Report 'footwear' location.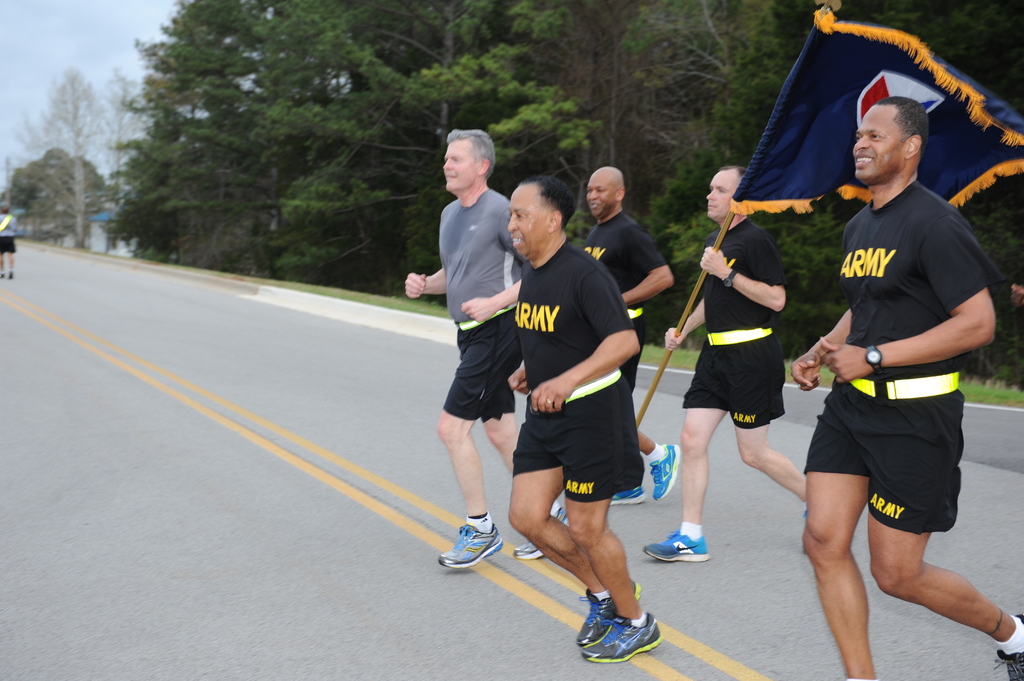
Report: <box>607,481,646,506</box>.
